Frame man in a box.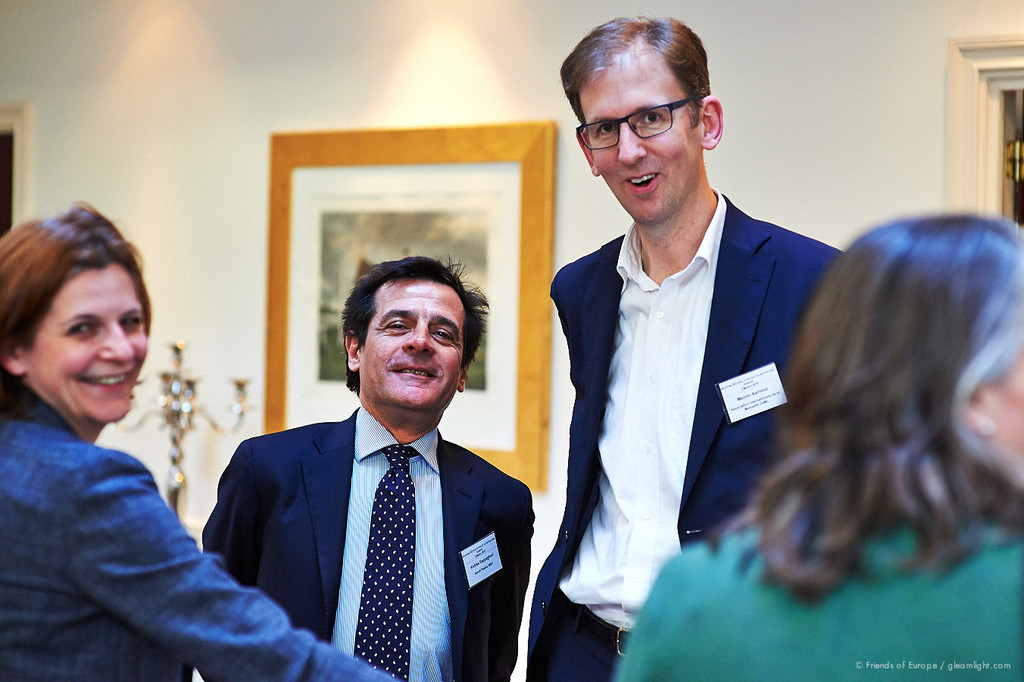
{"x1": 514, "y1": 8, "x2": 855, "y2": 681}.
